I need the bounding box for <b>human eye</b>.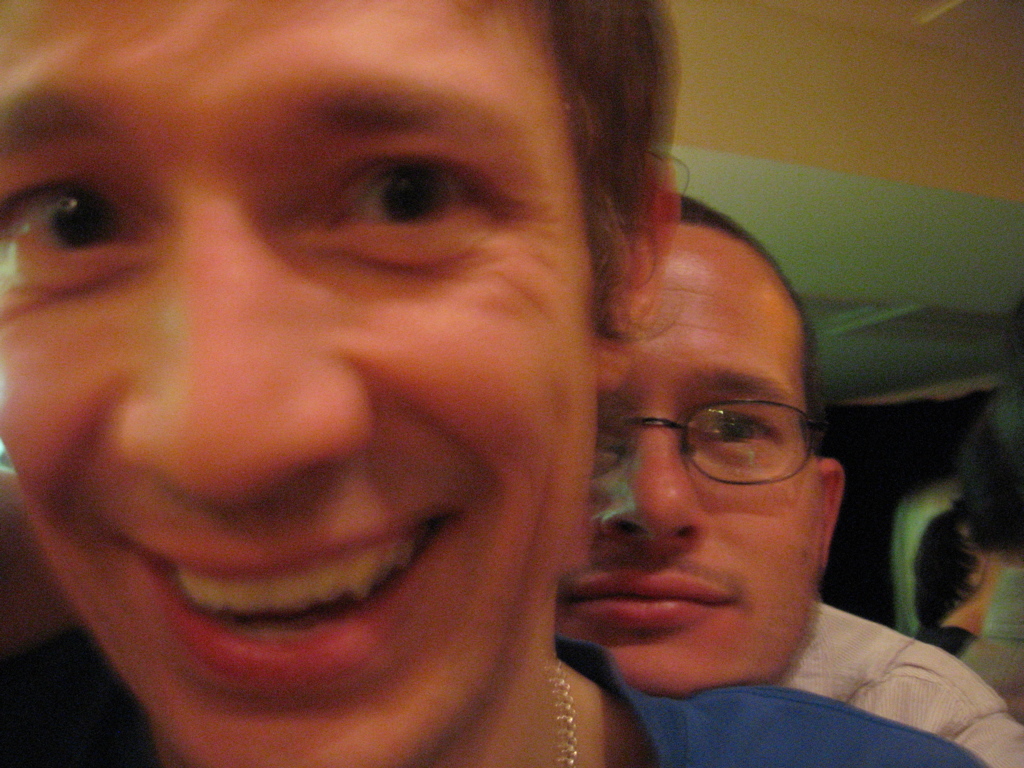
Here it is: [309,131,510,244].
